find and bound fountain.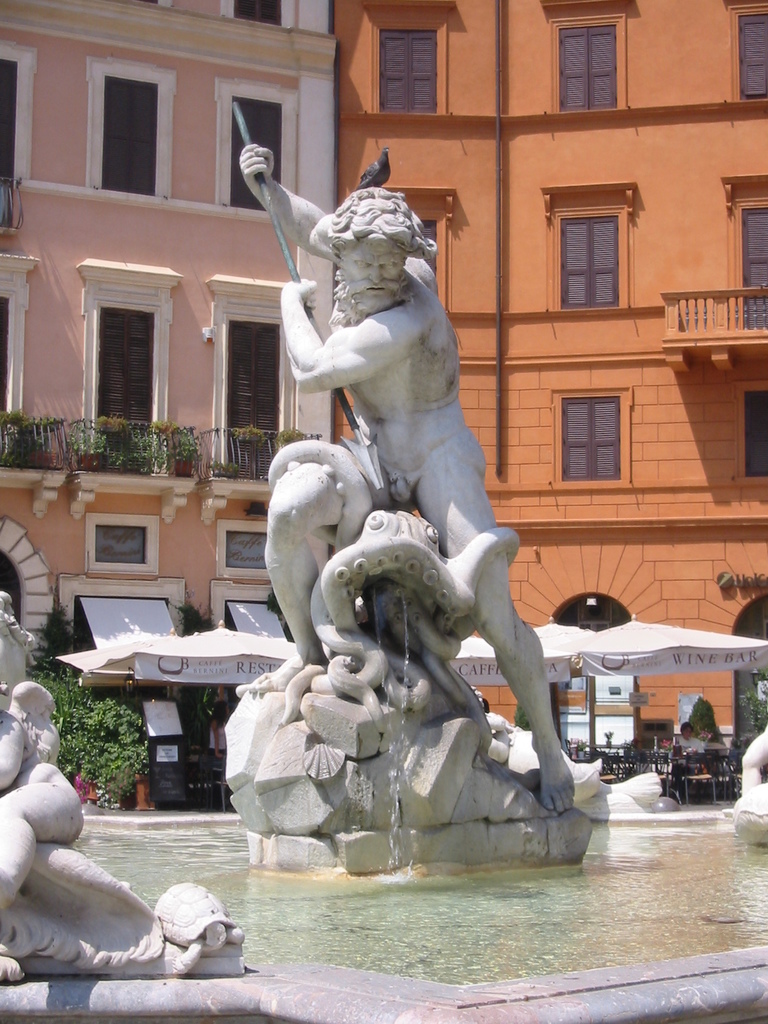
Bound: 109, 72, 685, 967.
